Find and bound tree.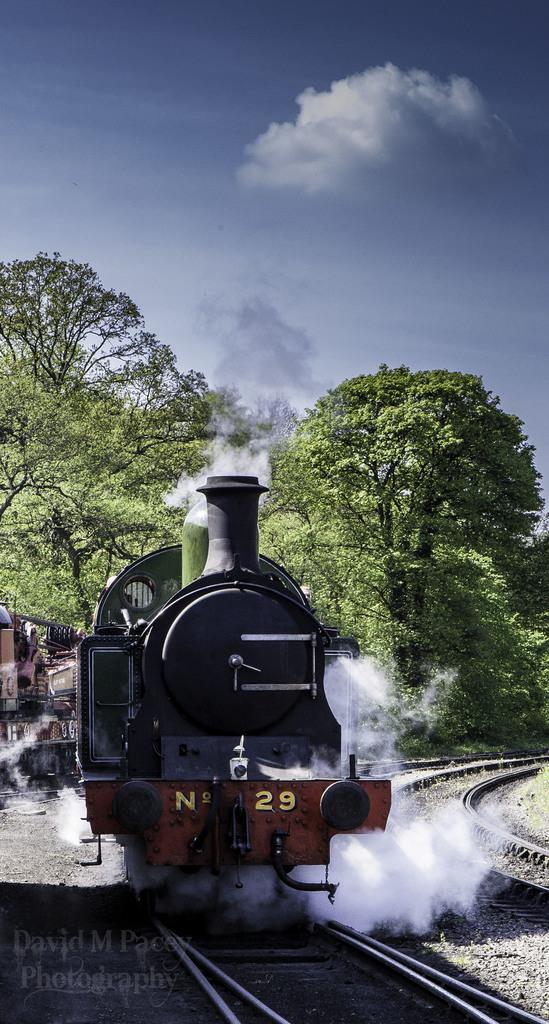
Bound: bbox=[0, 243, 233, 650].
